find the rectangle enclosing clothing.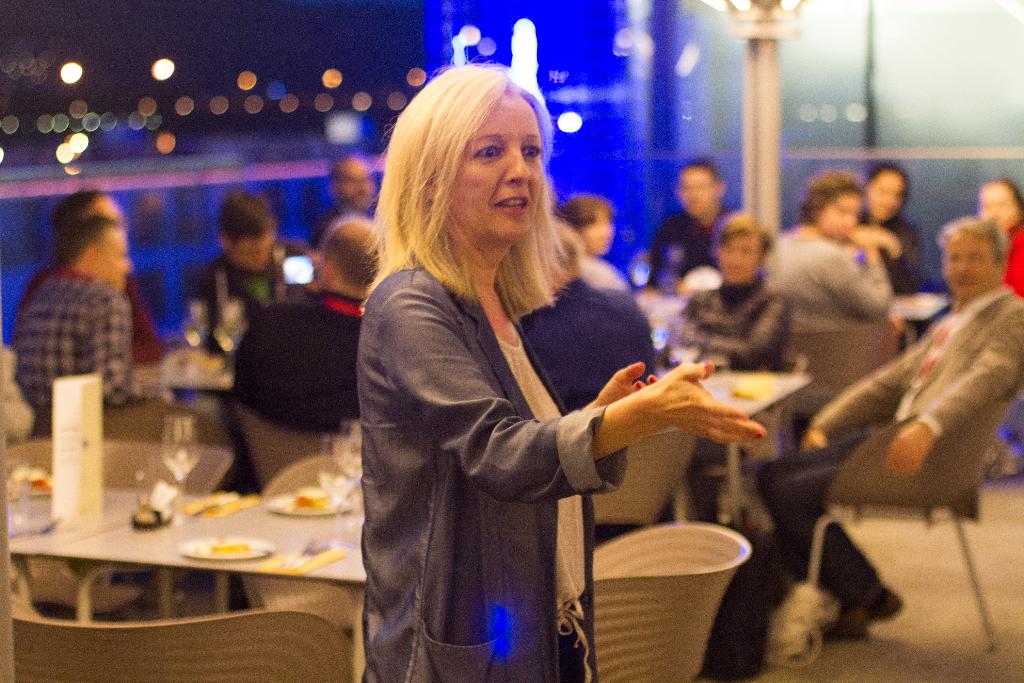
(179,240,305,339).
